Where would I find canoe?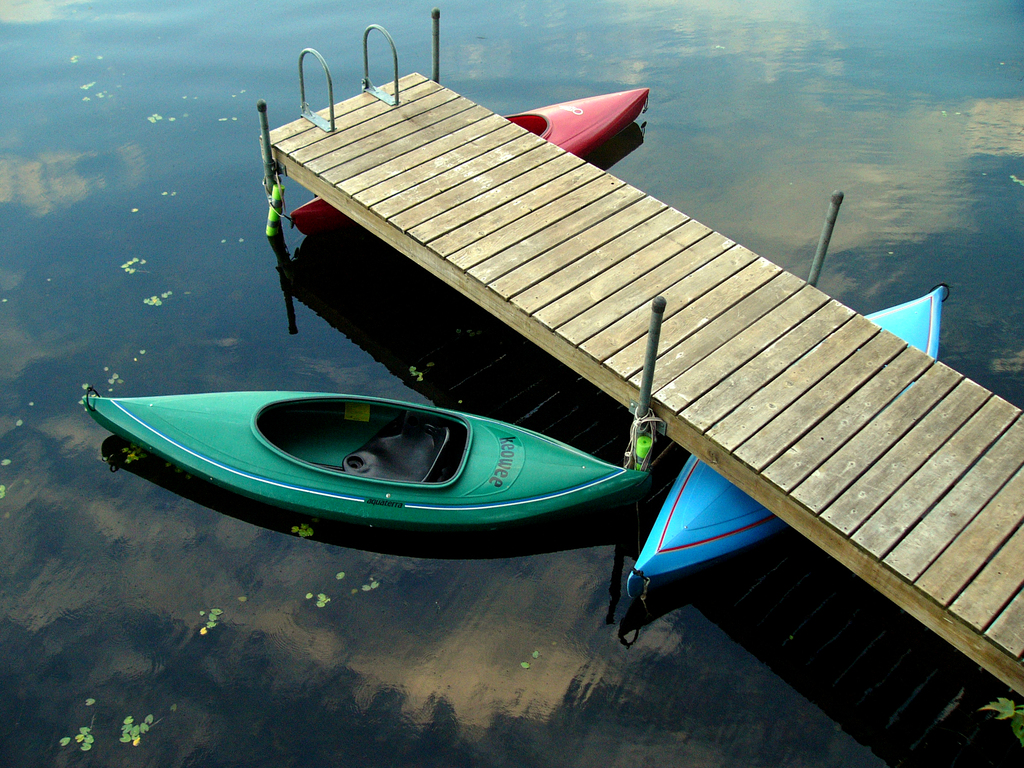
At bbox=(81, 391, 639, 515).
